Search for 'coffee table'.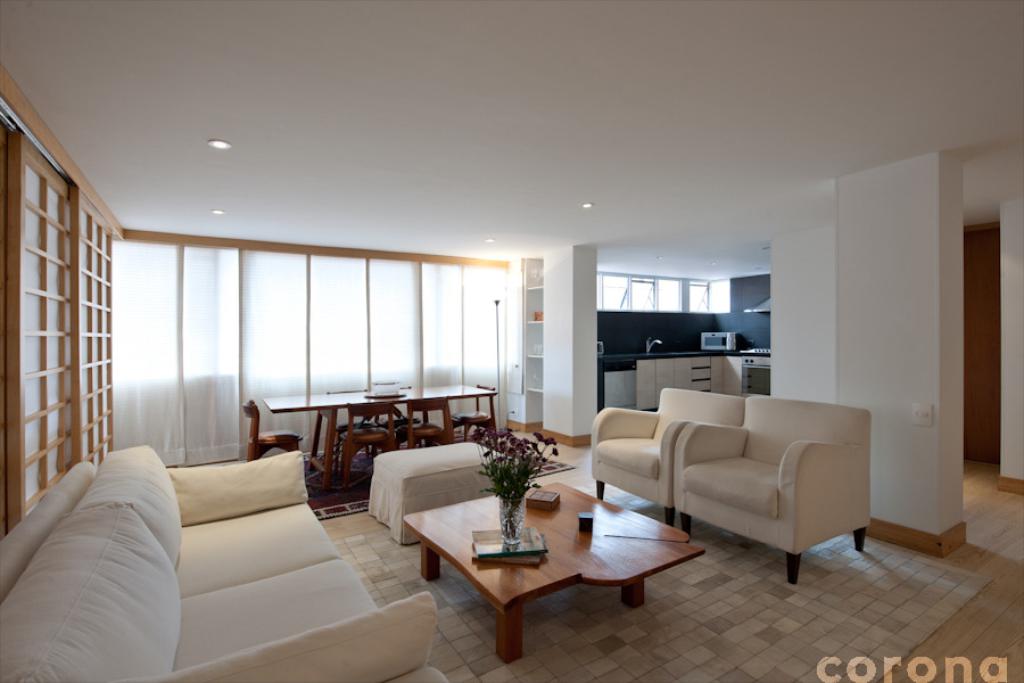
Found at box(262, 378, 499, 452).
